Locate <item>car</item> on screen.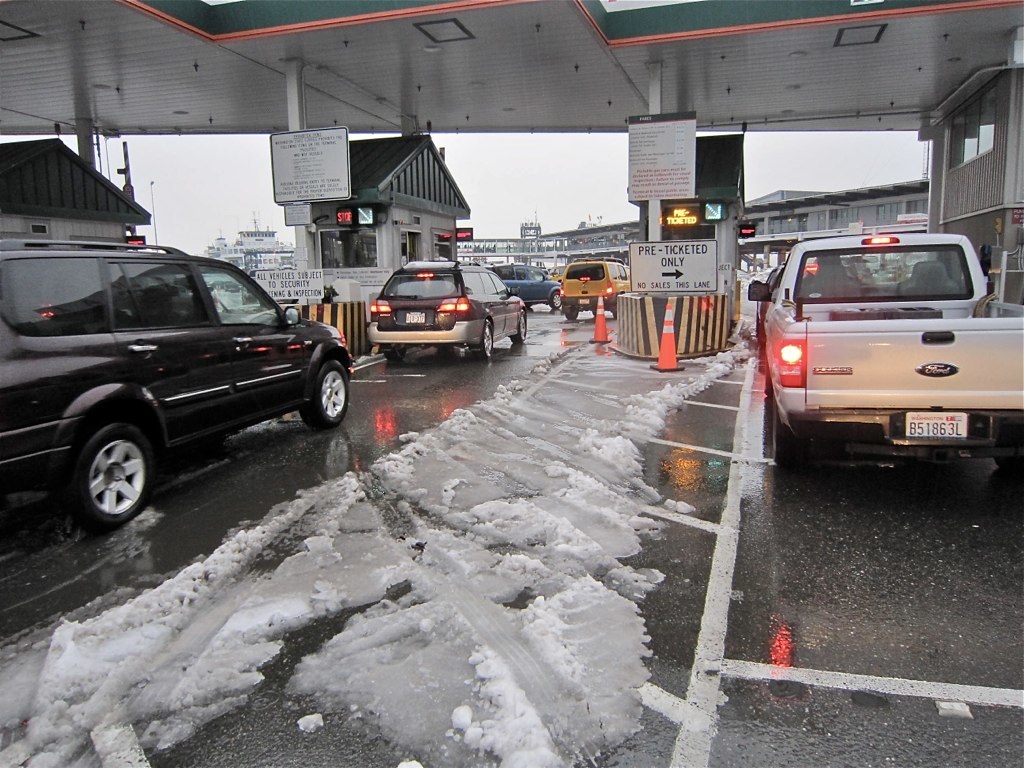
On screen at BBox(555, 261, 631, 317).
